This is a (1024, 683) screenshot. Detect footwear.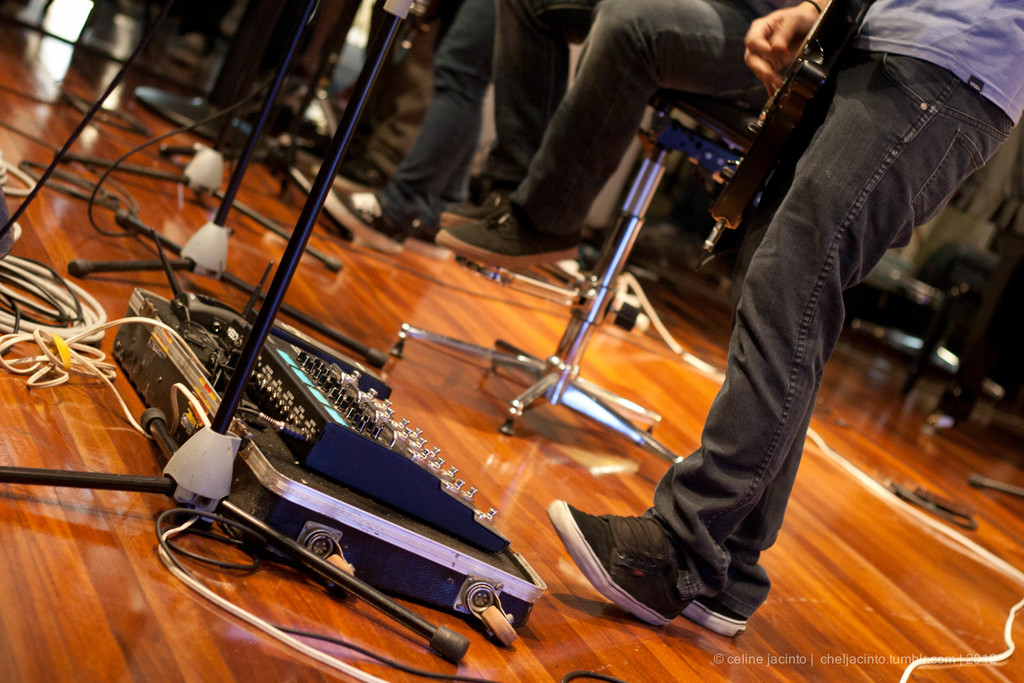
pyautogui.locateOnScreen(678, 588, 746, 639).
